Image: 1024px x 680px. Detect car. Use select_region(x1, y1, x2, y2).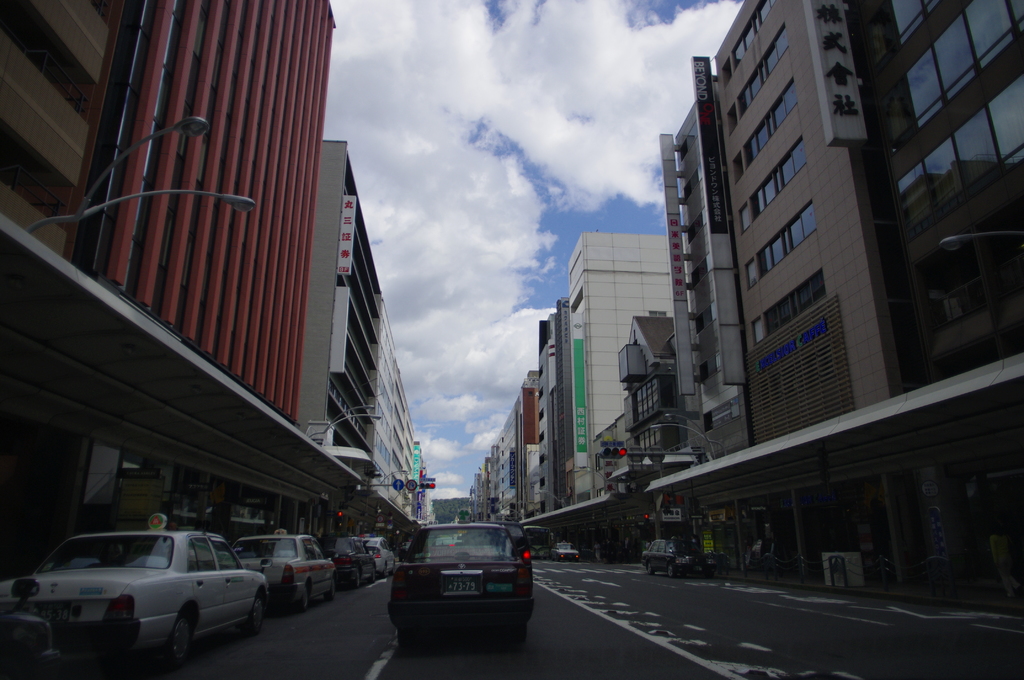
select_region(15, 527, 278, 665).
